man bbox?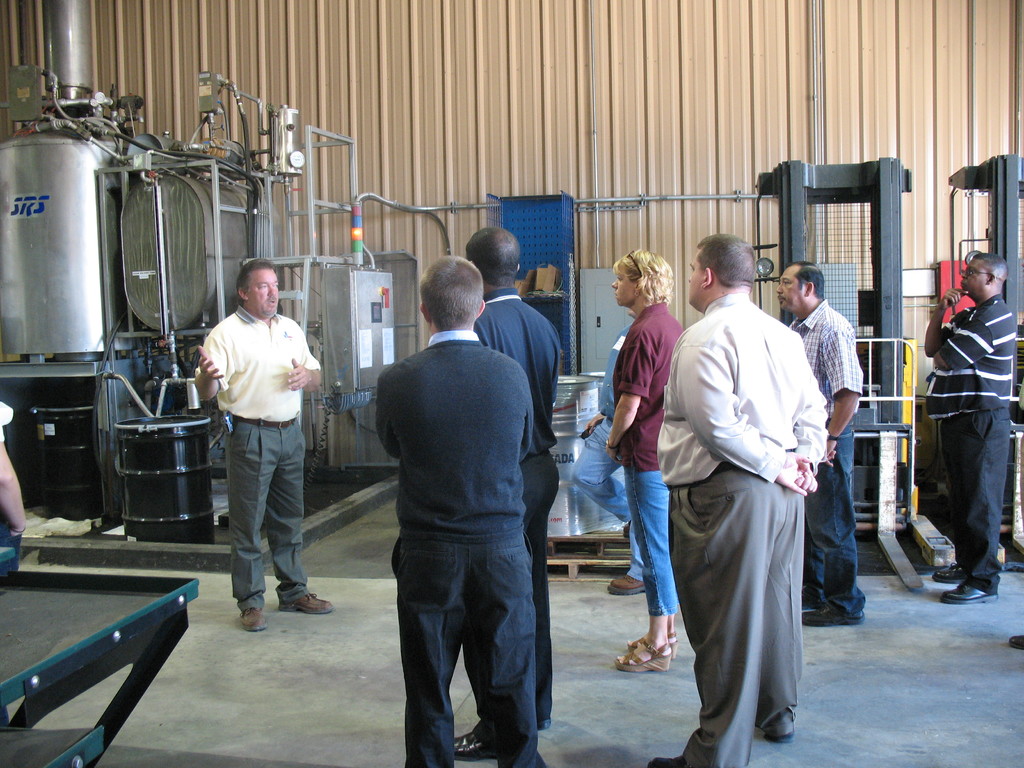
rect(567, 257, 673, 596)
